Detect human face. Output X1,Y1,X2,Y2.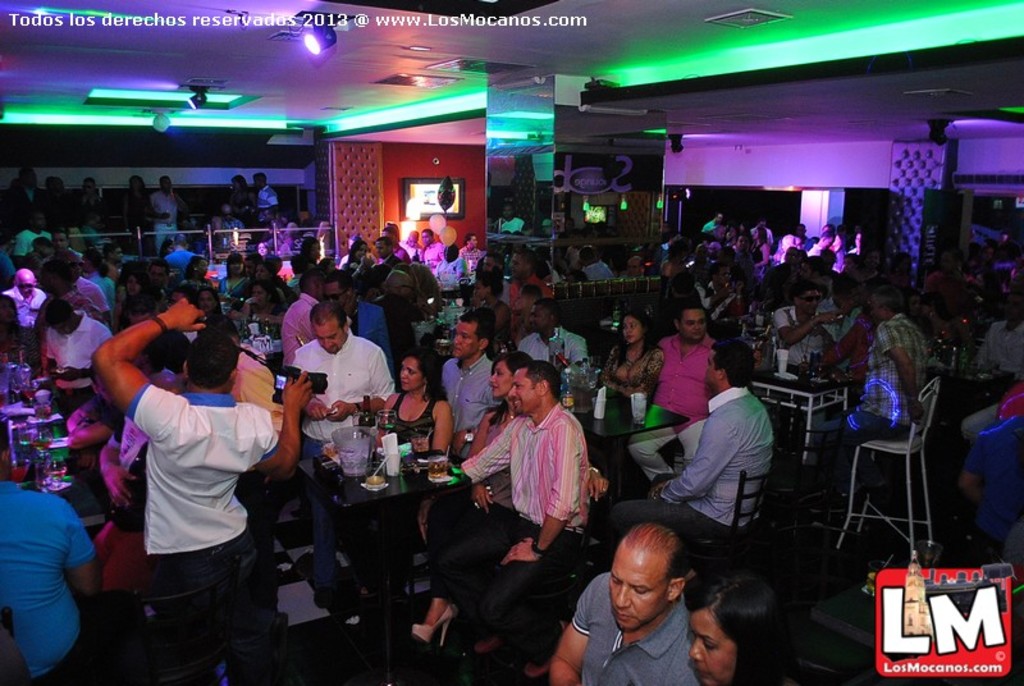
796,288,818,320.
